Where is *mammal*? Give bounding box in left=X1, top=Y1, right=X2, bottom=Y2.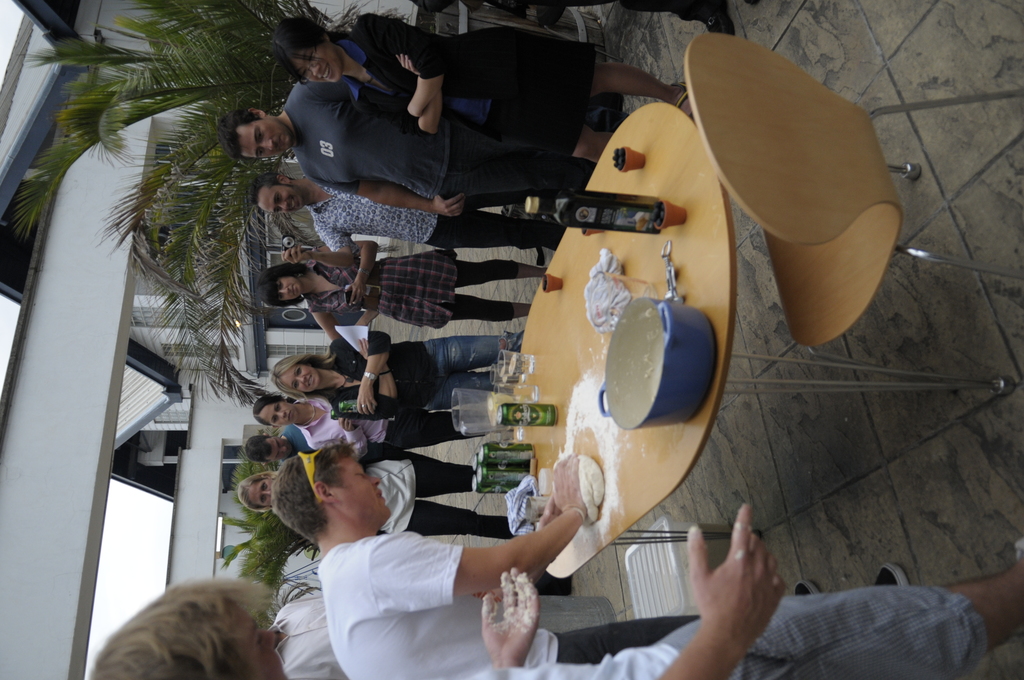
left=257, top=238, right=547, bottom=334.
